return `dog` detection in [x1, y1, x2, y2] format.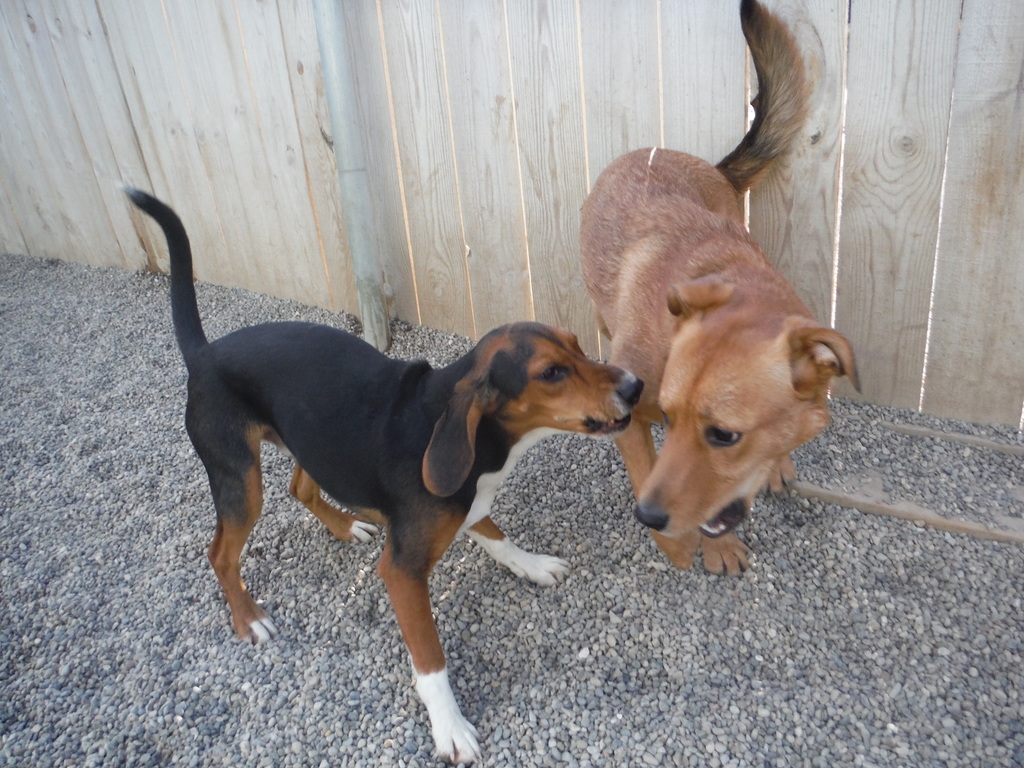
[116, 182, 640, 767].
